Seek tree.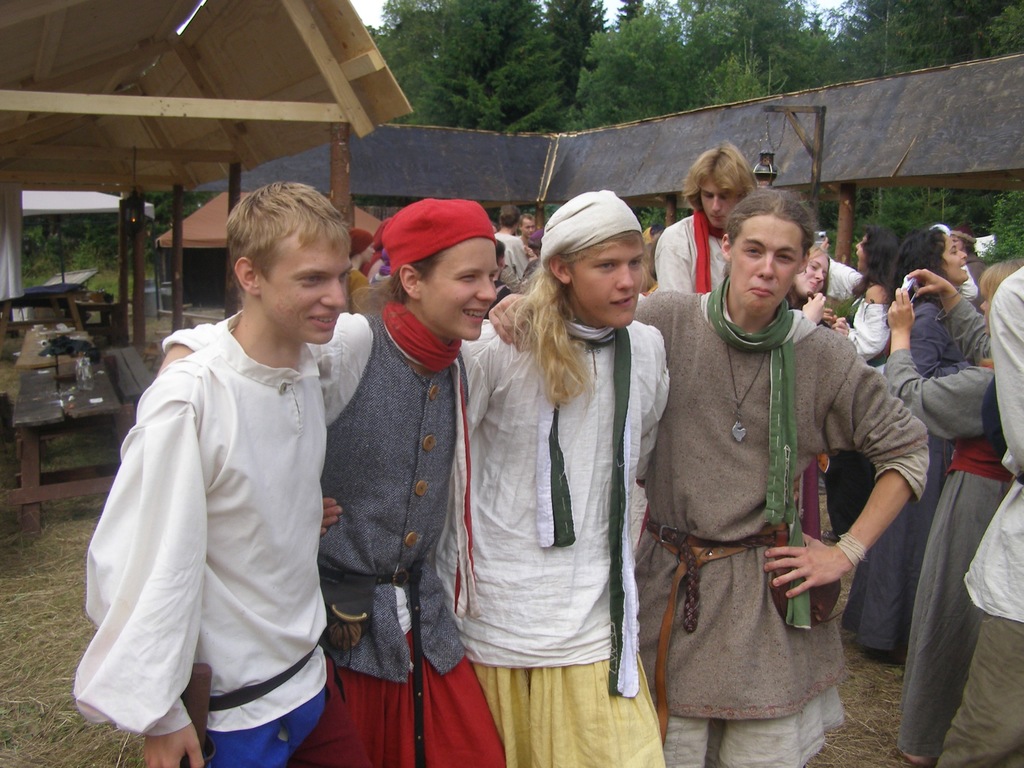
[left=673, top=0, right=799, bottom=113].
